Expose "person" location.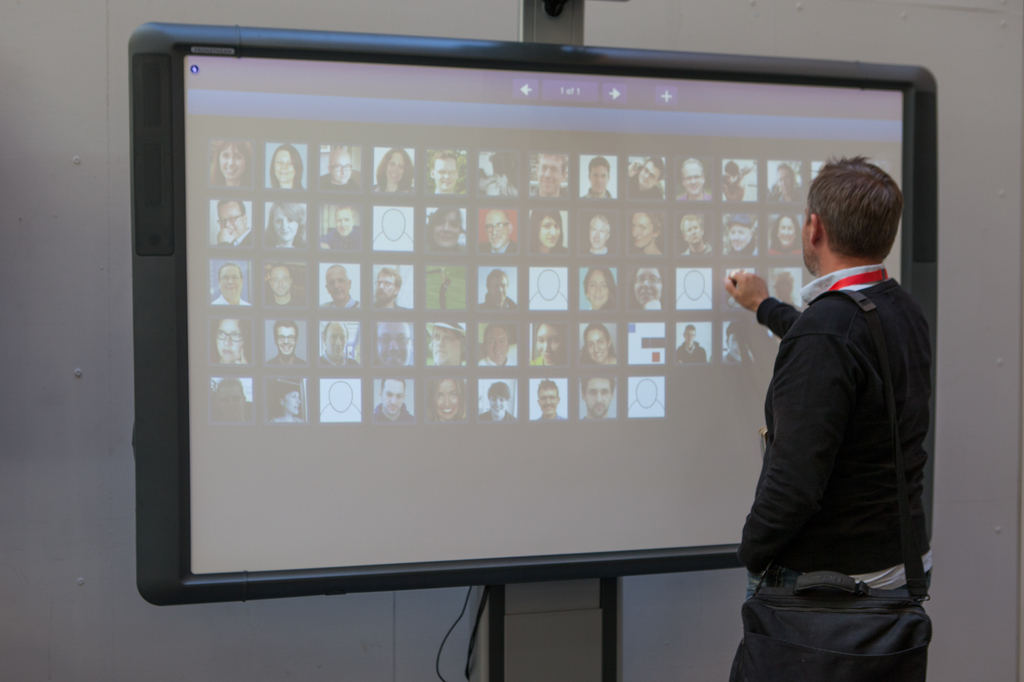
Exposed at select_region(727, 216, 758, 253).
